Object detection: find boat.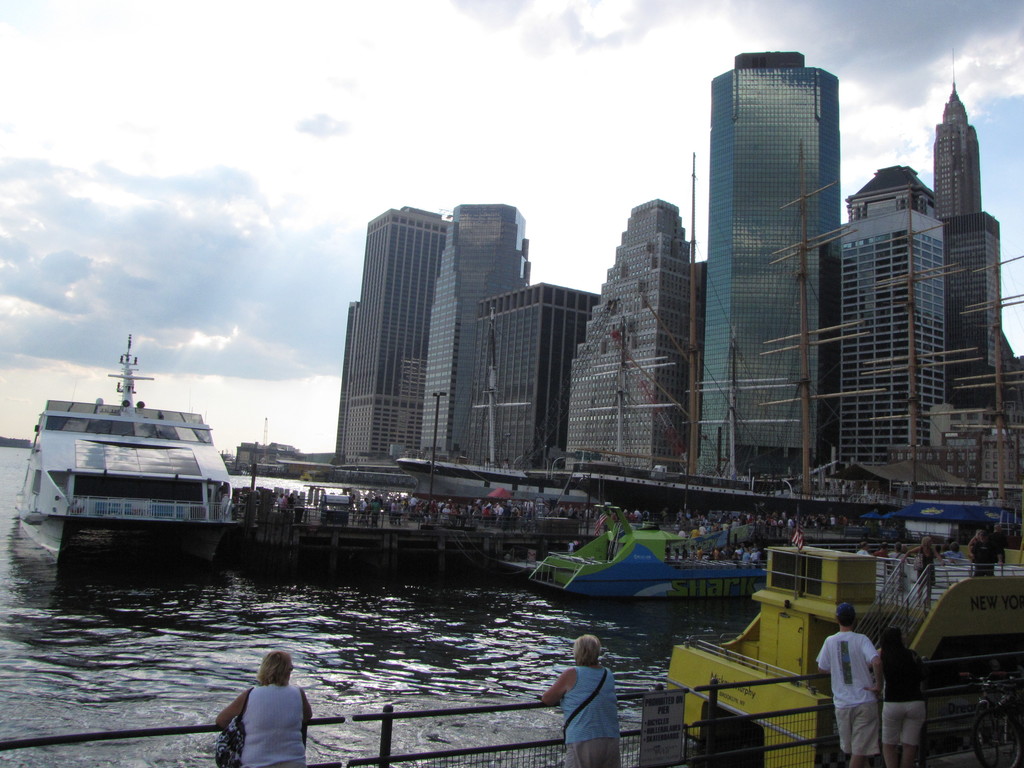
rect(660, 524, 1023, 767).
